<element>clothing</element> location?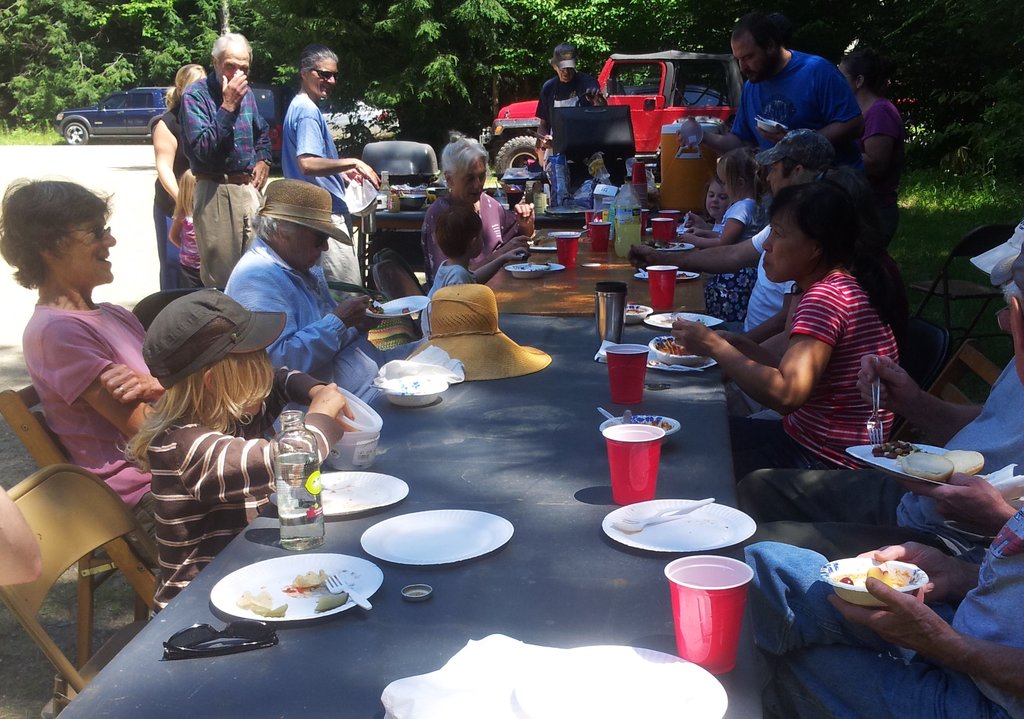
detection(173, 209, 203, 290)
